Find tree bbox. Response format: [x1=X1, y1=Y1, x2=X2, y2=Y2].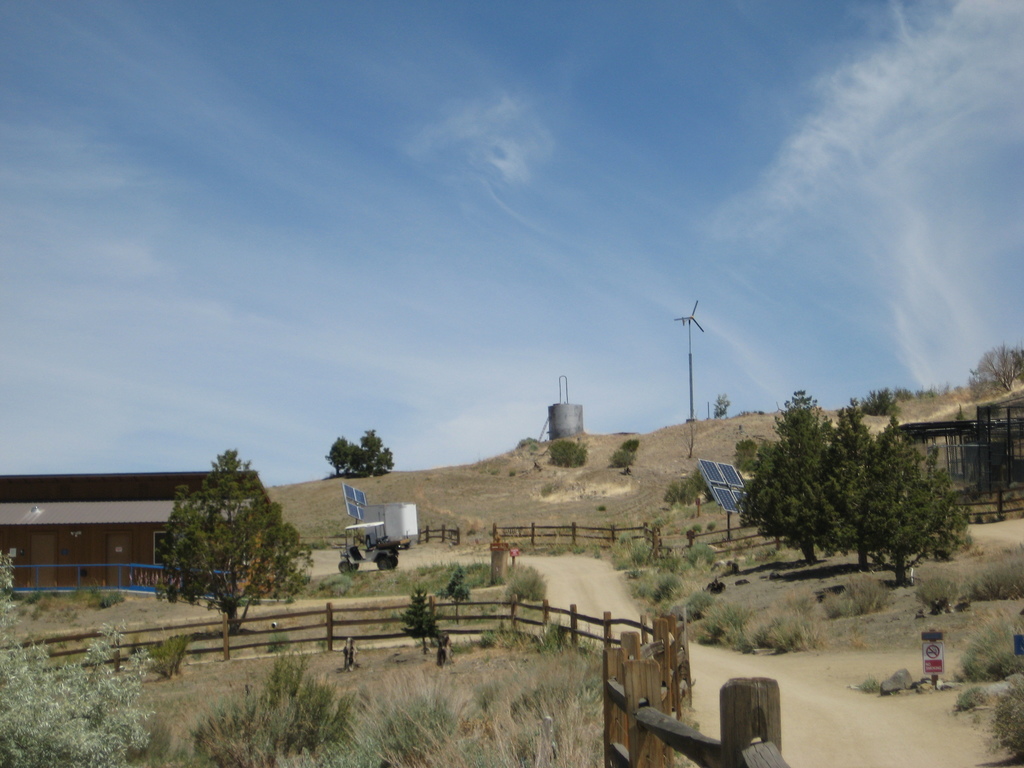
[x1=959, y1=336, x2=1023, y2=420].
